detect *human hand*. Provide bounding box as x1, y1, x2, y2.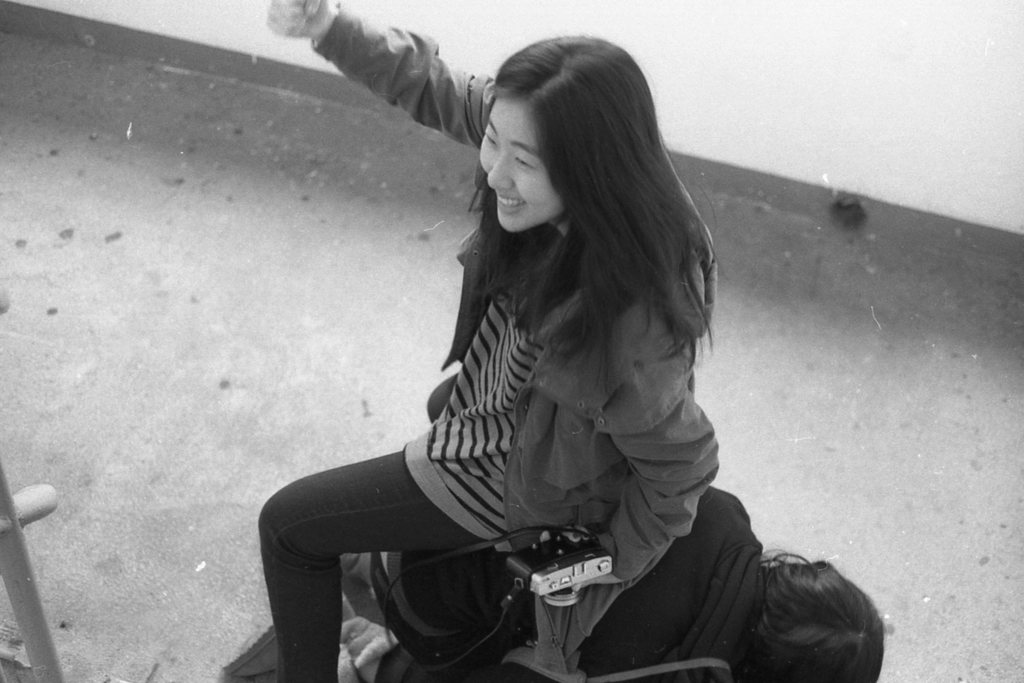
538, 524, 619, 593.
